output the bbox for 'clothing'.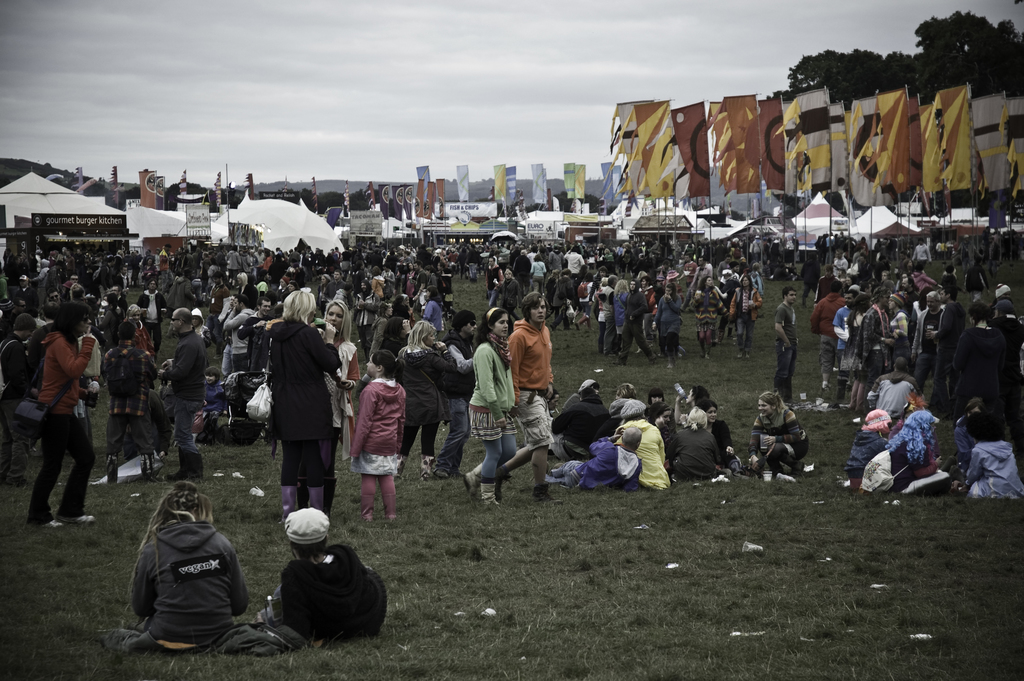
464,332,518,438.
